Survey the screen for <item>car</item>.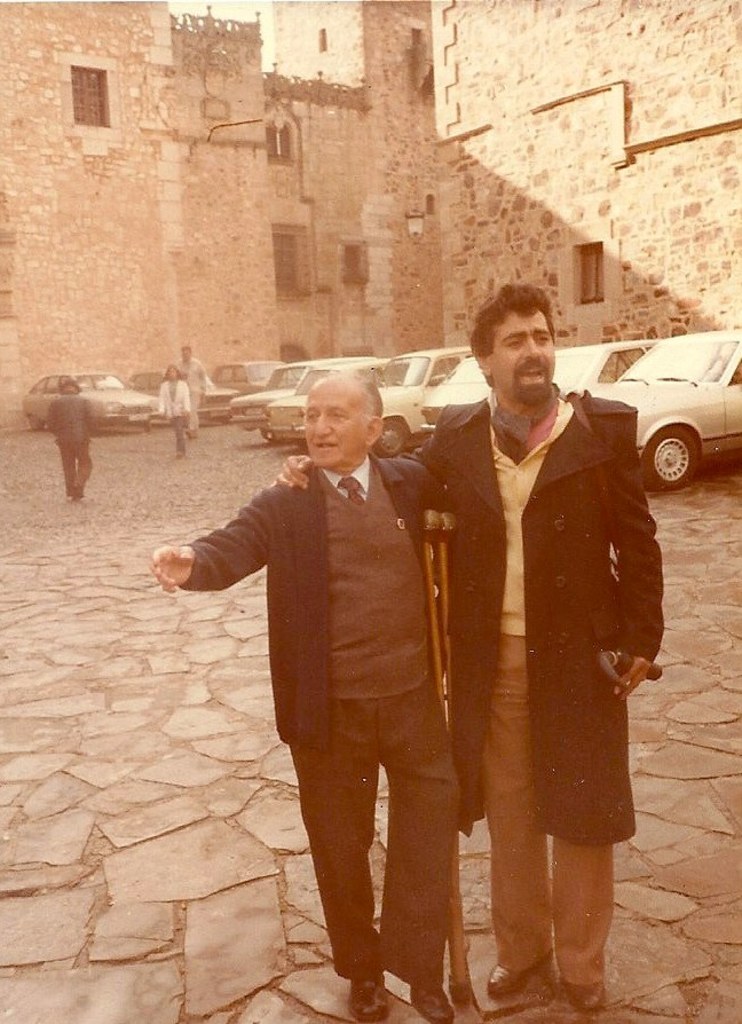
Survey found: left=129, top=361, right=235, bottom=415.
